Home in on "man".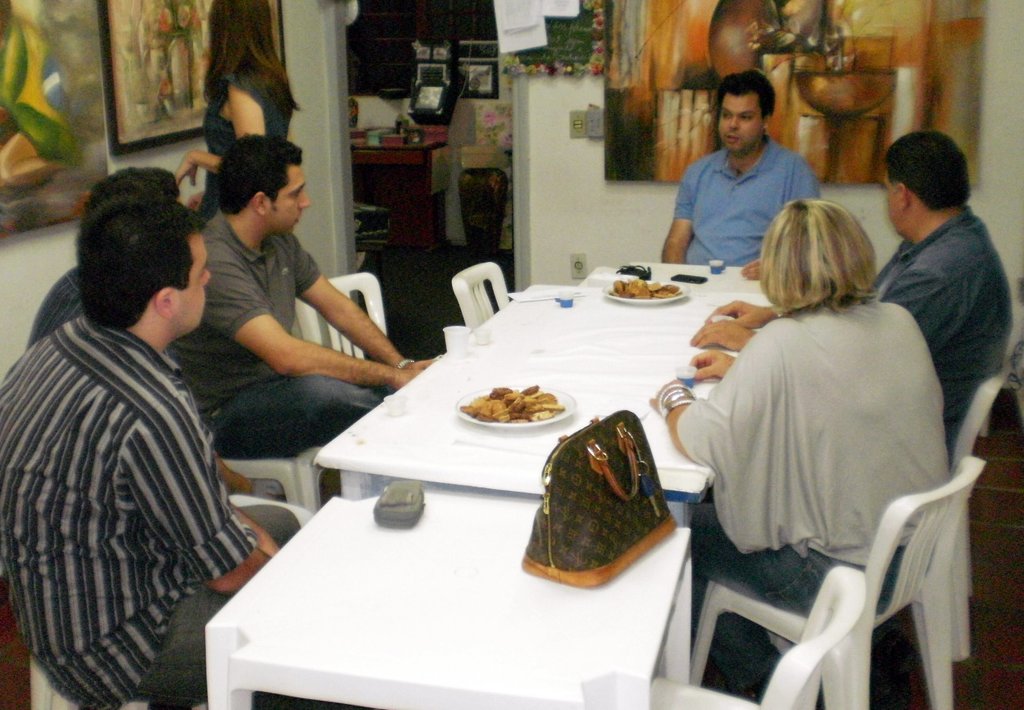
Homed in at (left=181, top=136, right=444, bottom=441).
